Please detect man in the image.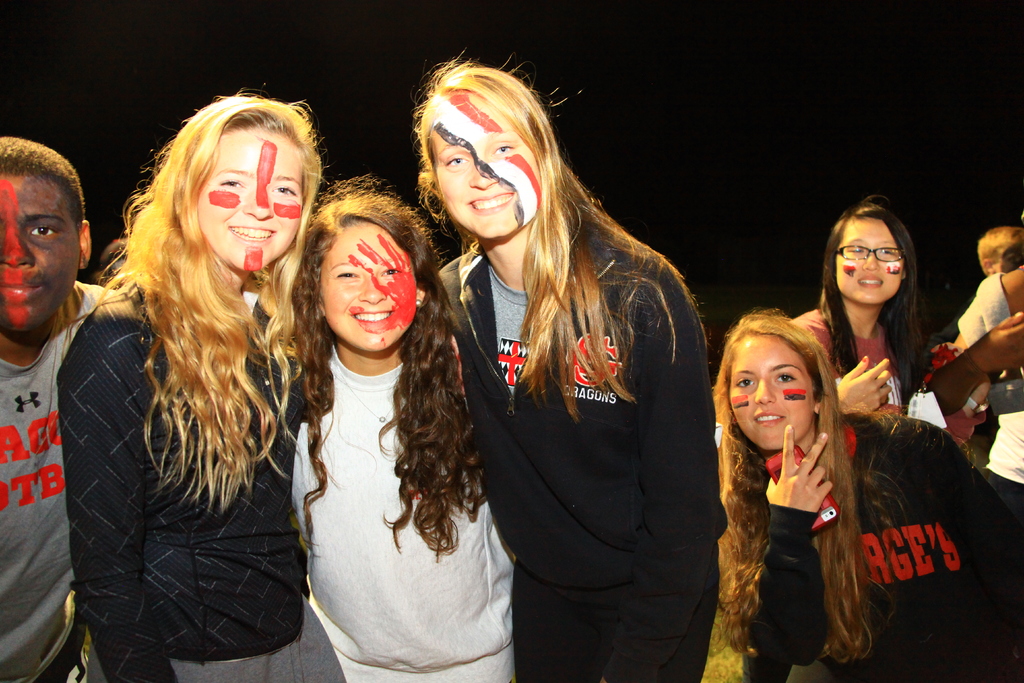
0:138:122:682.
